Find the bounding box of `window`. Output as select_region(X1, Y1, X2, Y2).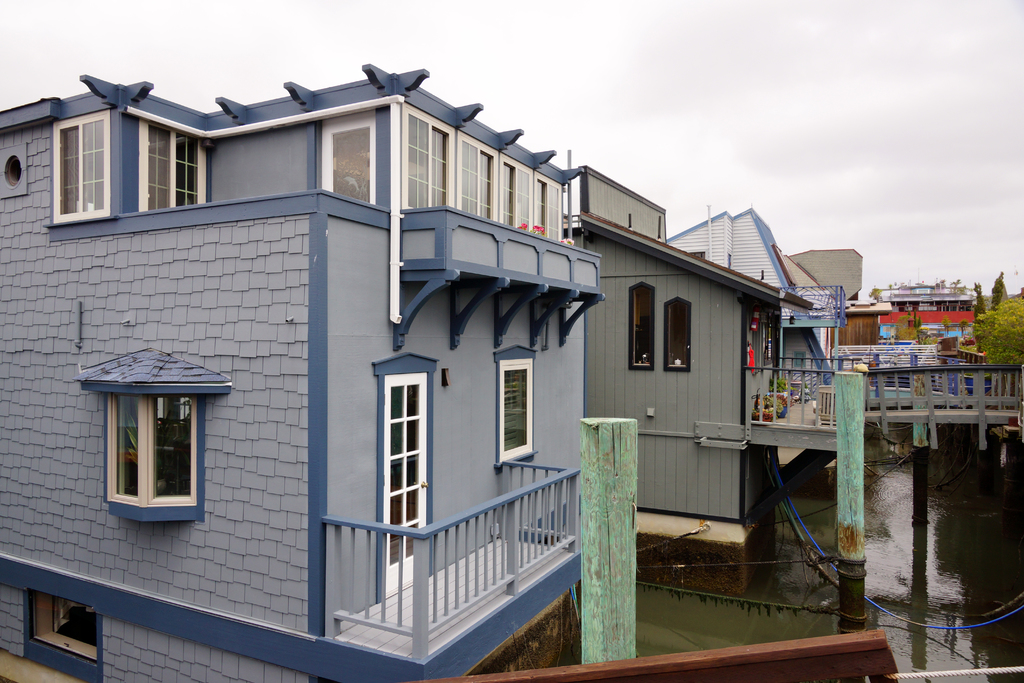
select_region(664, 295, 693, 373).
